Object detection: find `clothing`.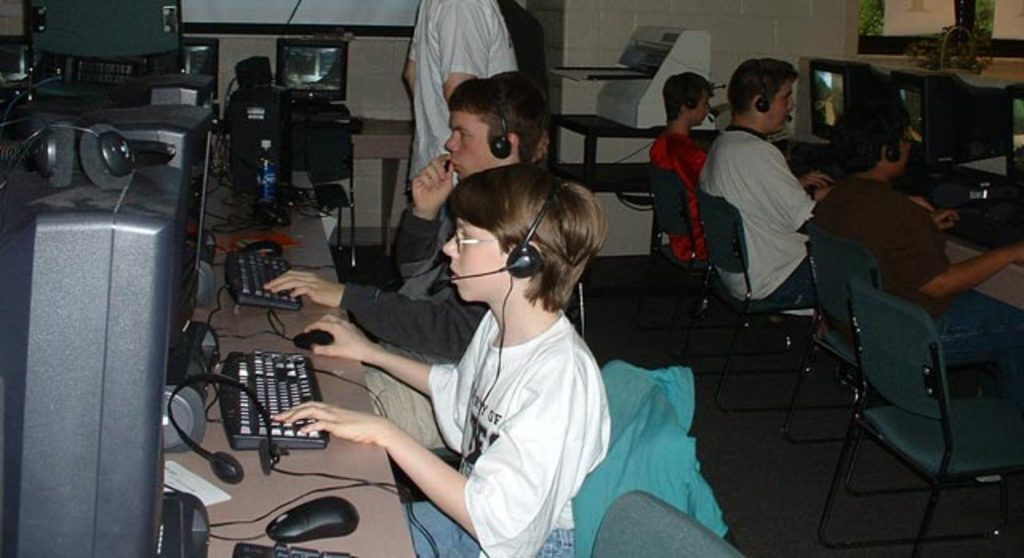
[333,221,478,454].
